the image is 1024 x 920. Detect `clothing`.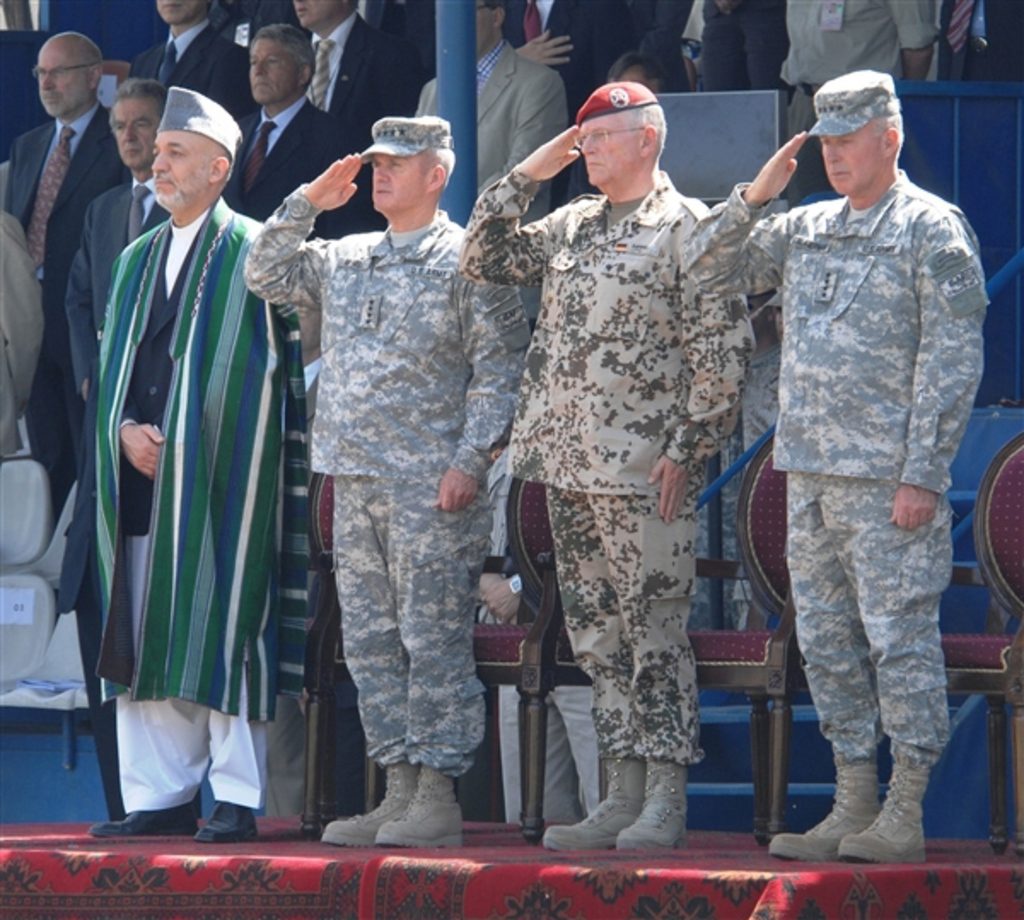
Detection: (940, 0, 1022, 87).
